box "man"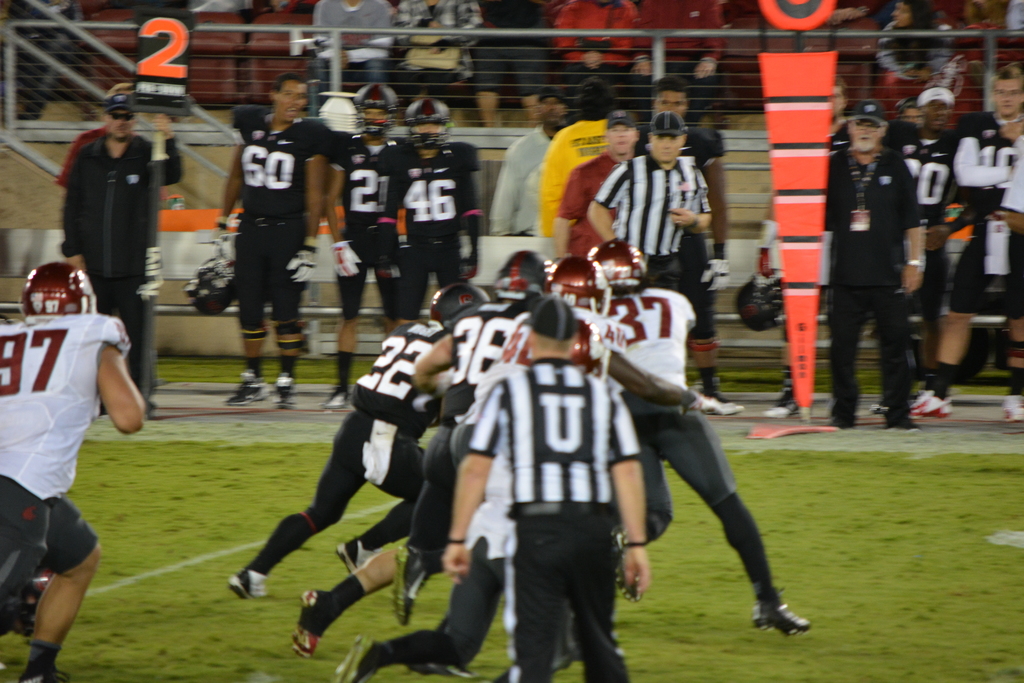
(left=214, top=74, right=329, bottom=409)
